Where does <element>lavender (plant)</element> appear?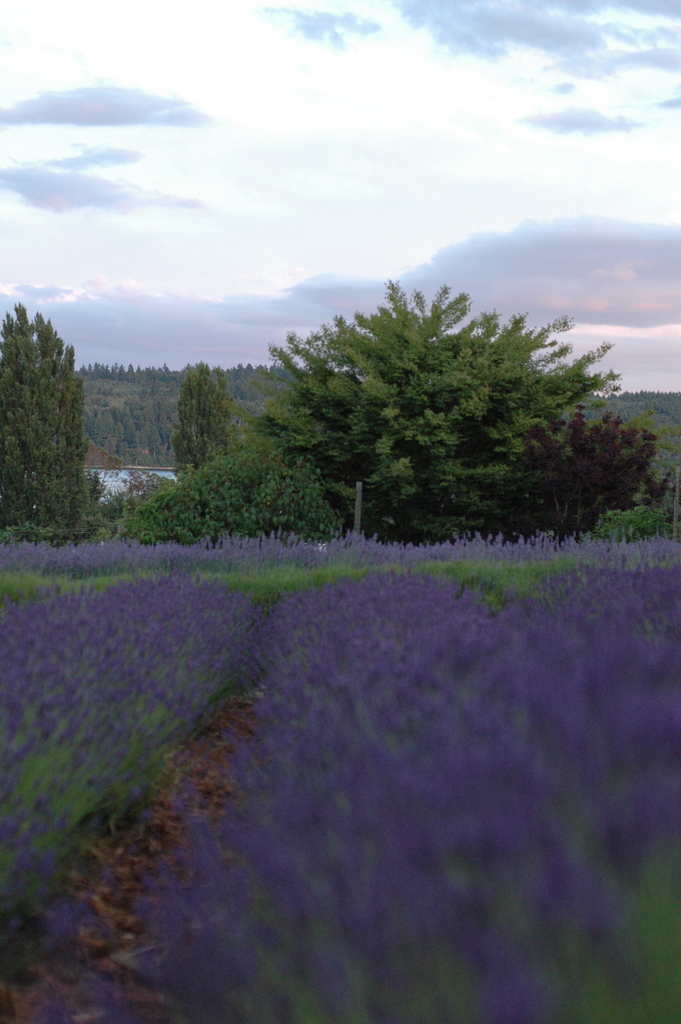
Appears at region(511, 530, 600, 561).
